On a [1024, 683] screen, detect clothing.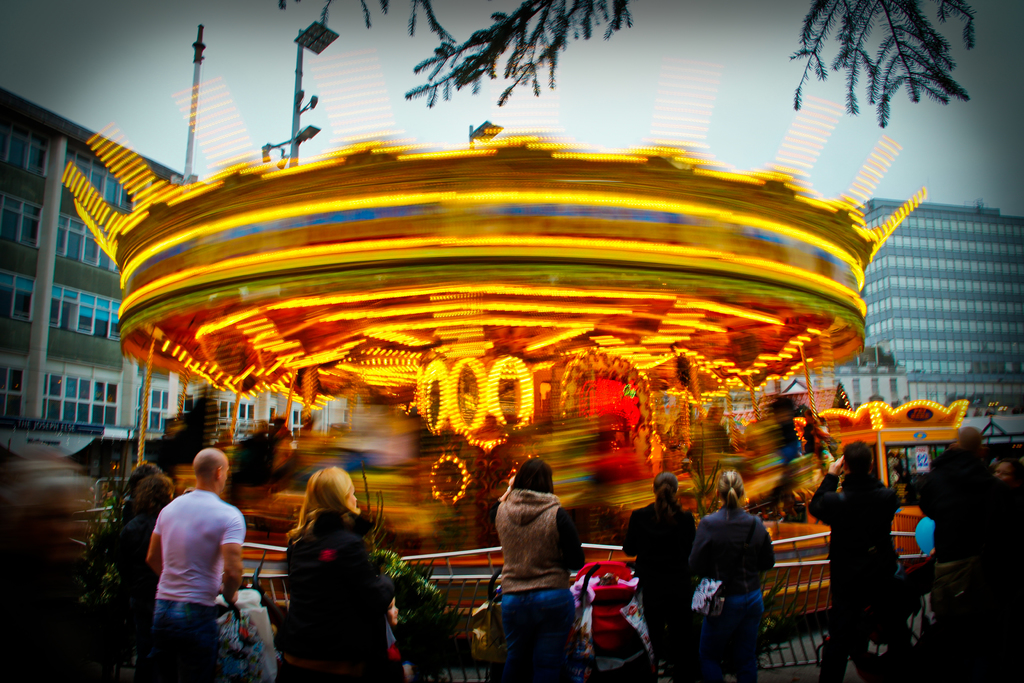
bbox=[289, 511, 380, 682].
